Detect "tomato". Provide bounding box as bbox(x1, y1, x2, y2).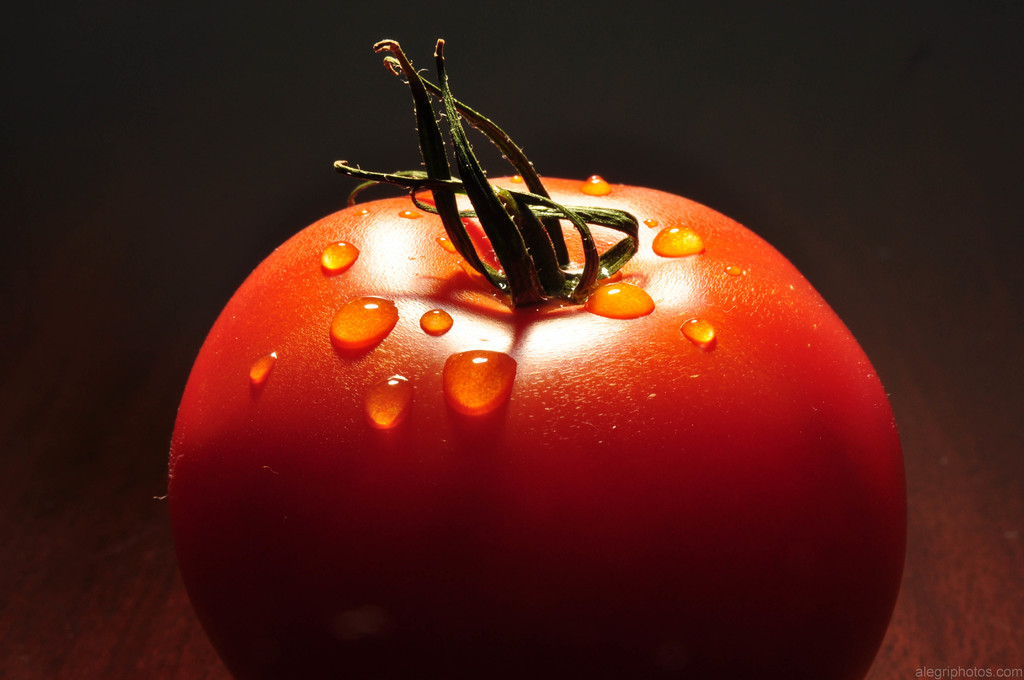
bbox(162, 31, 912, 679).
